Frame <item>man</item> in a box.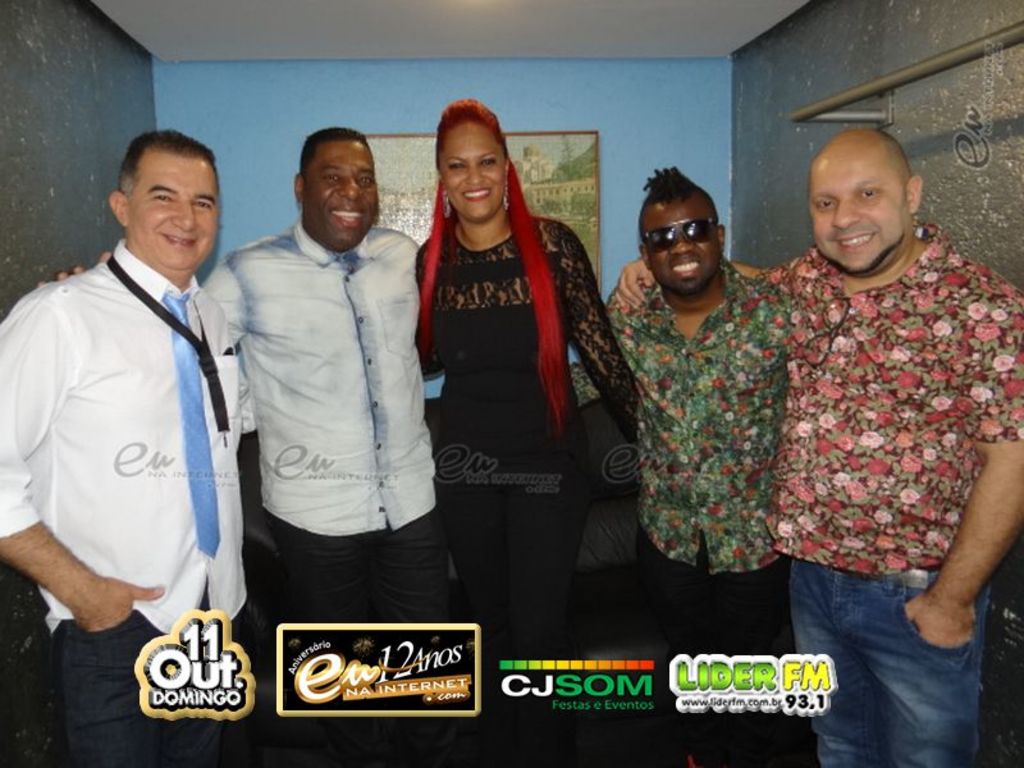
box=[37, 125, 424, 767].
